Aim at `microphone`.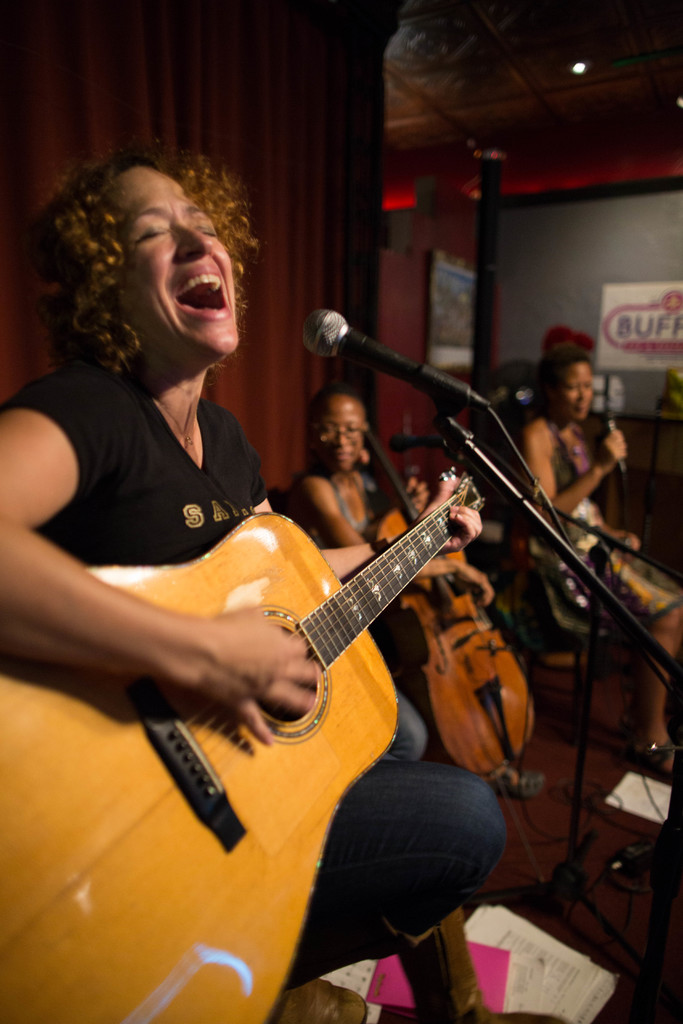
Aimed at locate(386, 429, 449, 455).
